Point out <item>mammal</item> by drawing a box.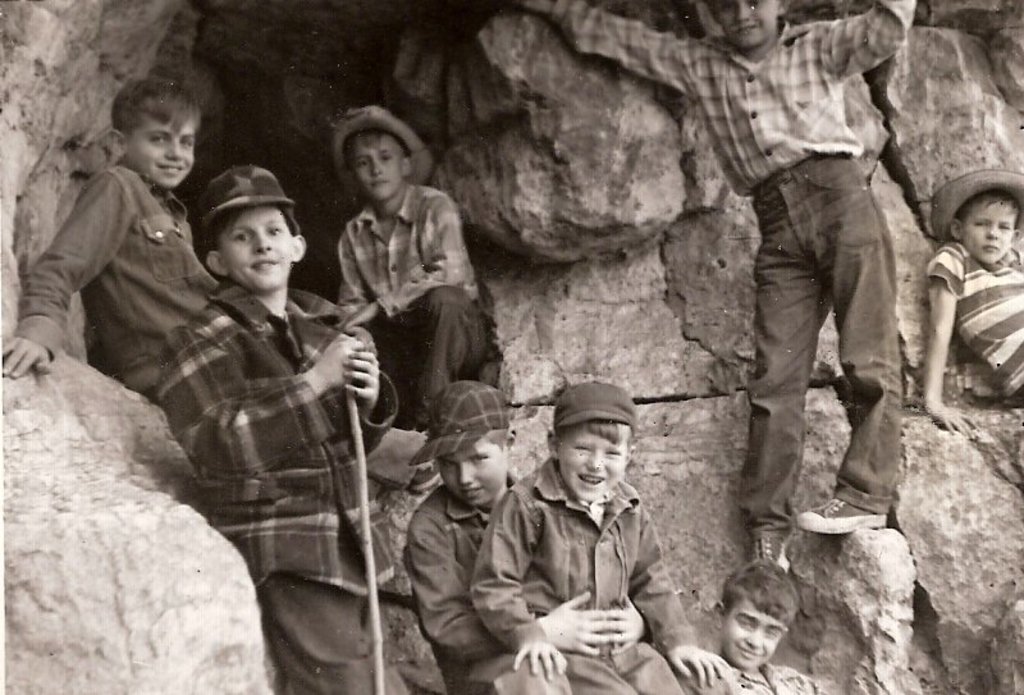
<bbox>404, 376, 732, 694</bbox>.
